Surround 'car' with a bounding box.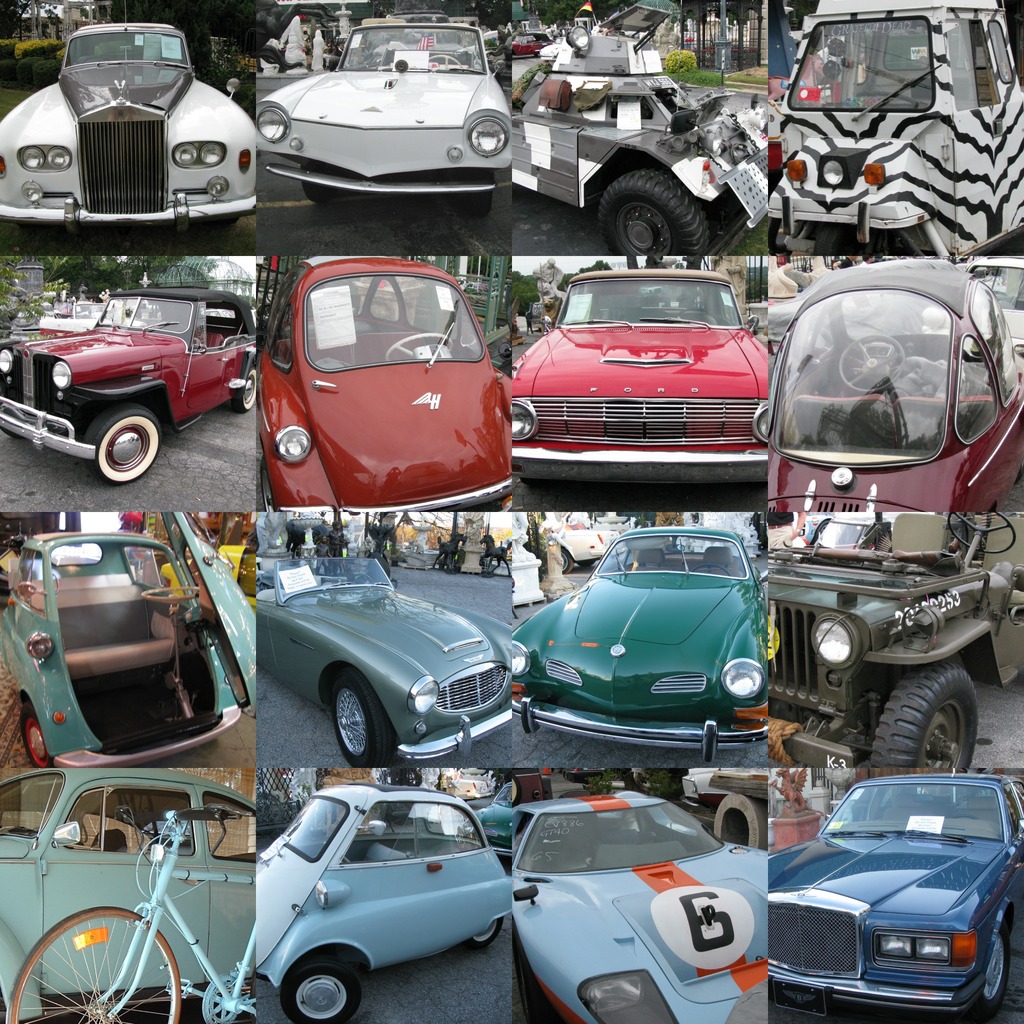
x1=511 y1=256 x2=770 y2=485.
